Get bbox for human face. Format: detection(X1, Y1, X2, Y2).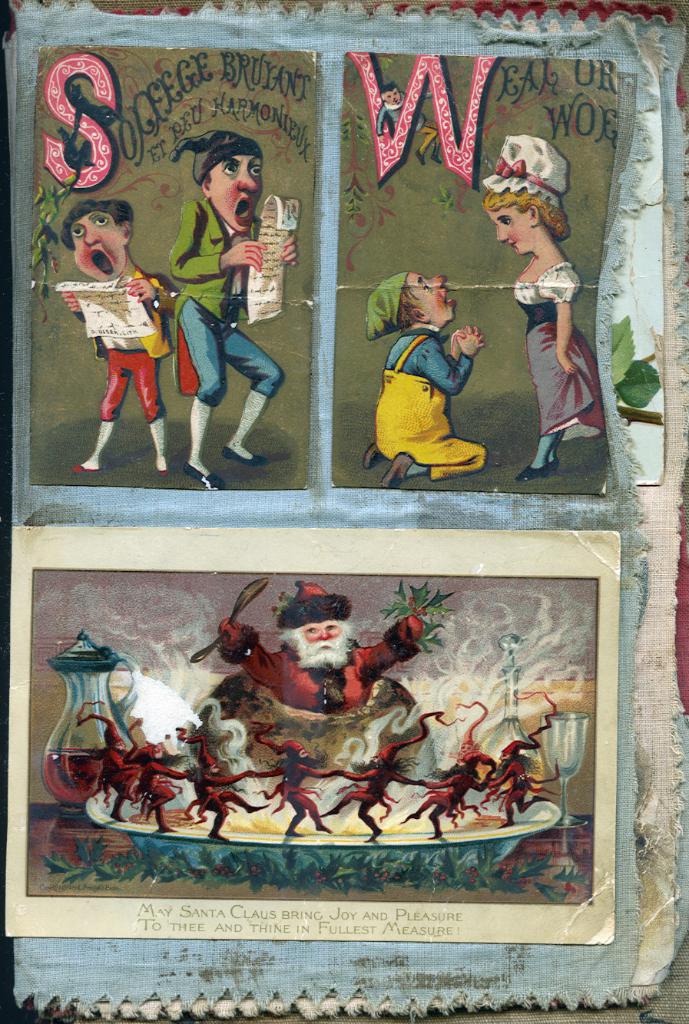
detection(74, 216, 127, 285).
